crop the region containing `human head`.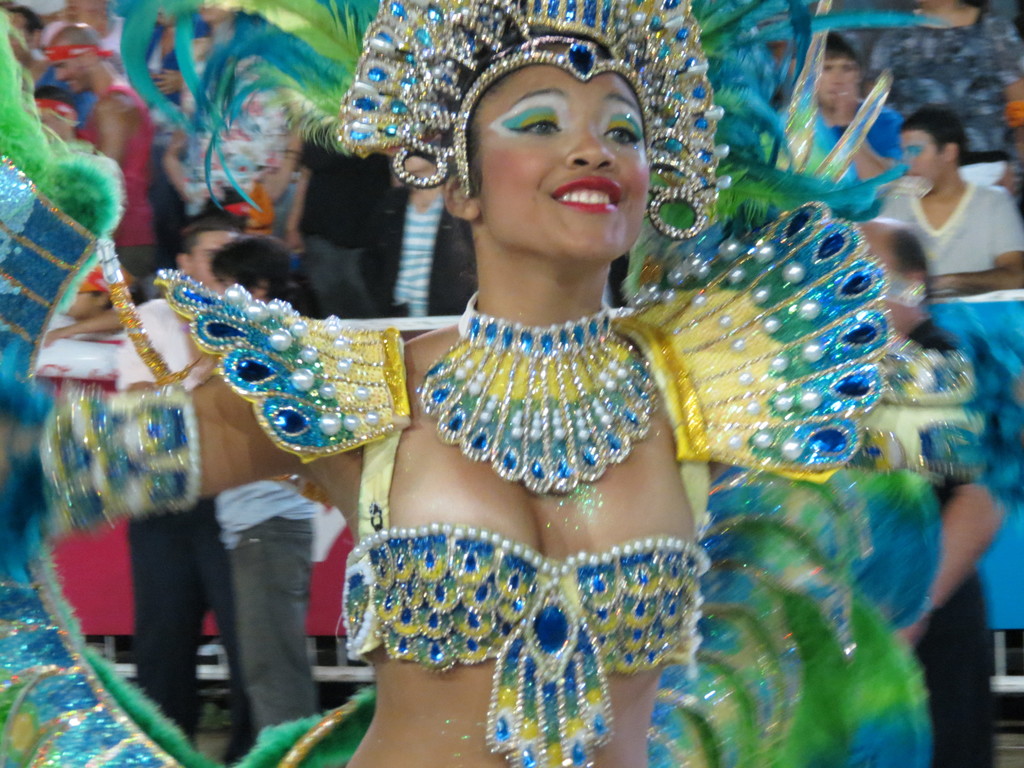
Crop region: <box>209,237,298,300</box>.
